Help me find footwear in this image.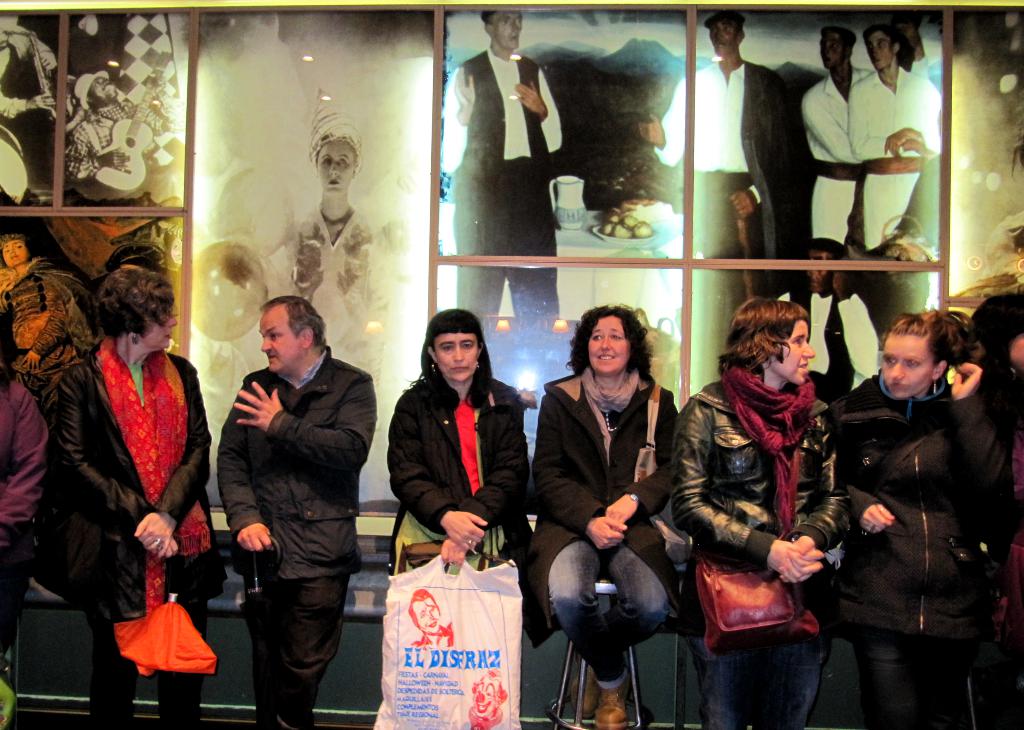
Found it: 570:663:595:726.
